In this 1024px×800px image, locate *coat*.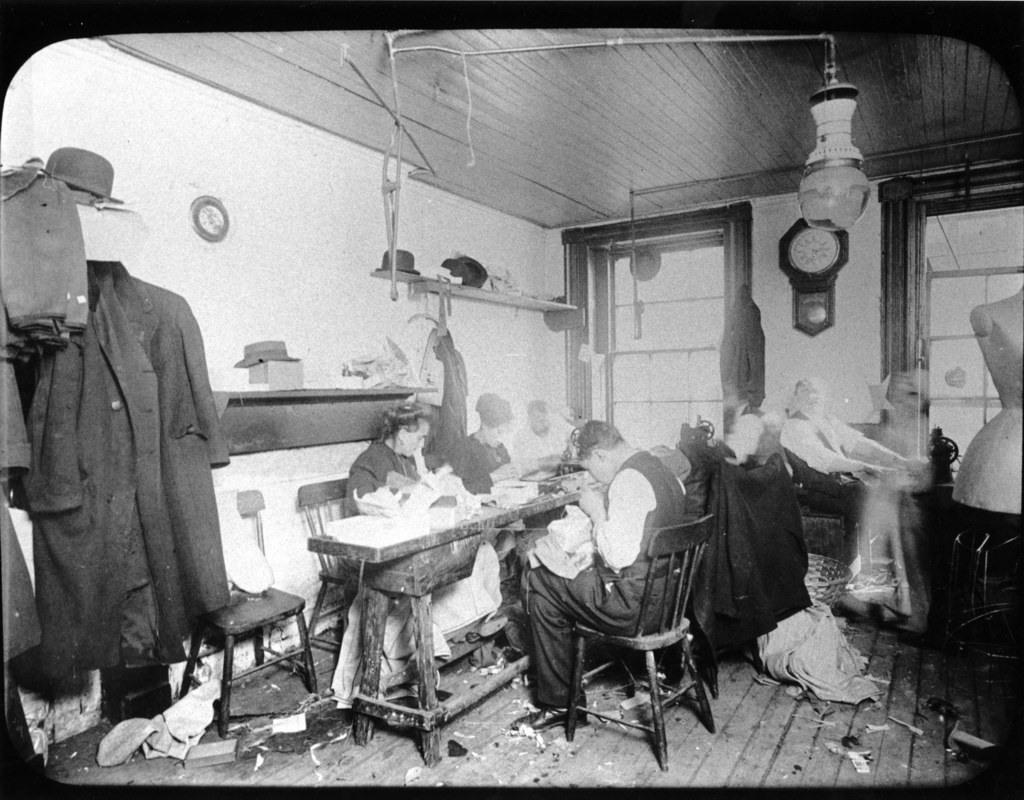
Bounding box: bbox(342, 443, 437, 524).
